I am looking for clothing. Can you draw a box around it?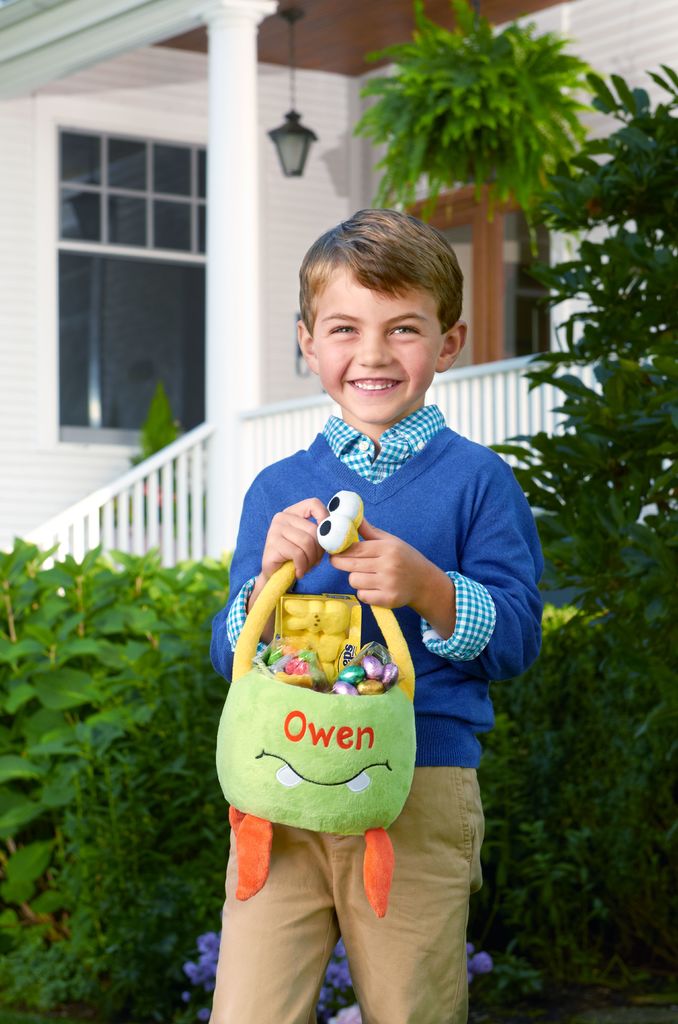
Sure, the bounding box is BBox(206, 767, 480, 1020).
